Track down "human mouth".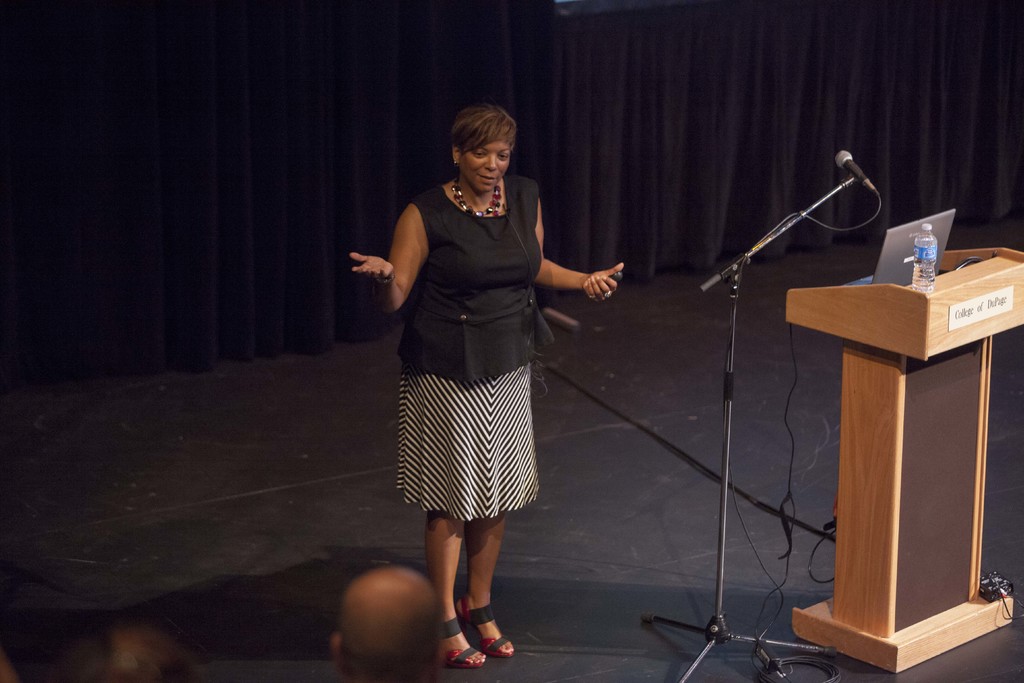
Tracked to [478,176,497,183].
